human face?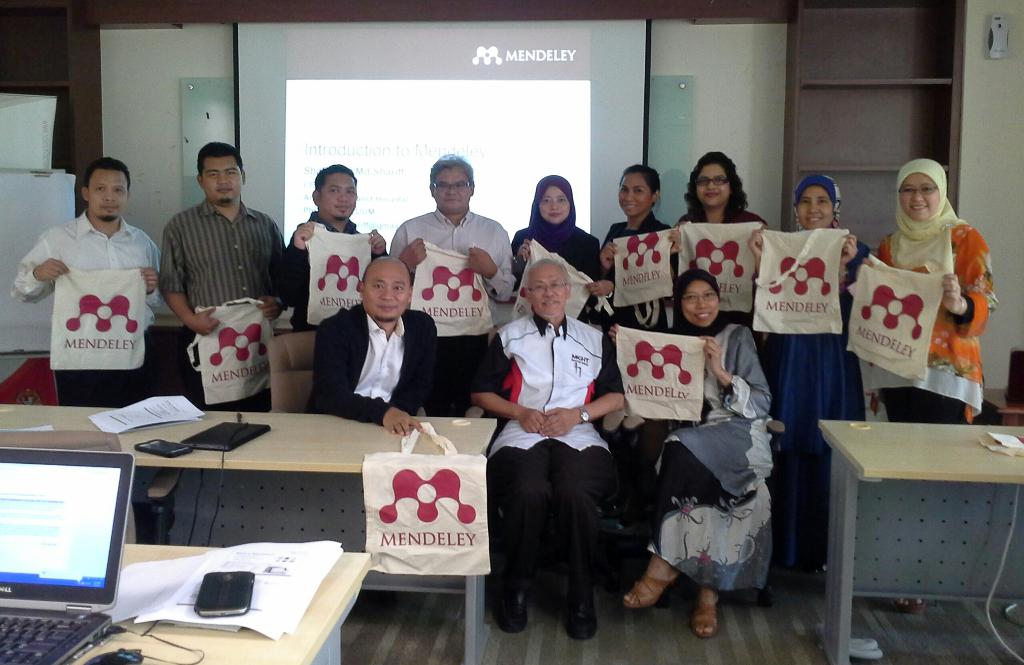
box(204, 160, 244, 202)
